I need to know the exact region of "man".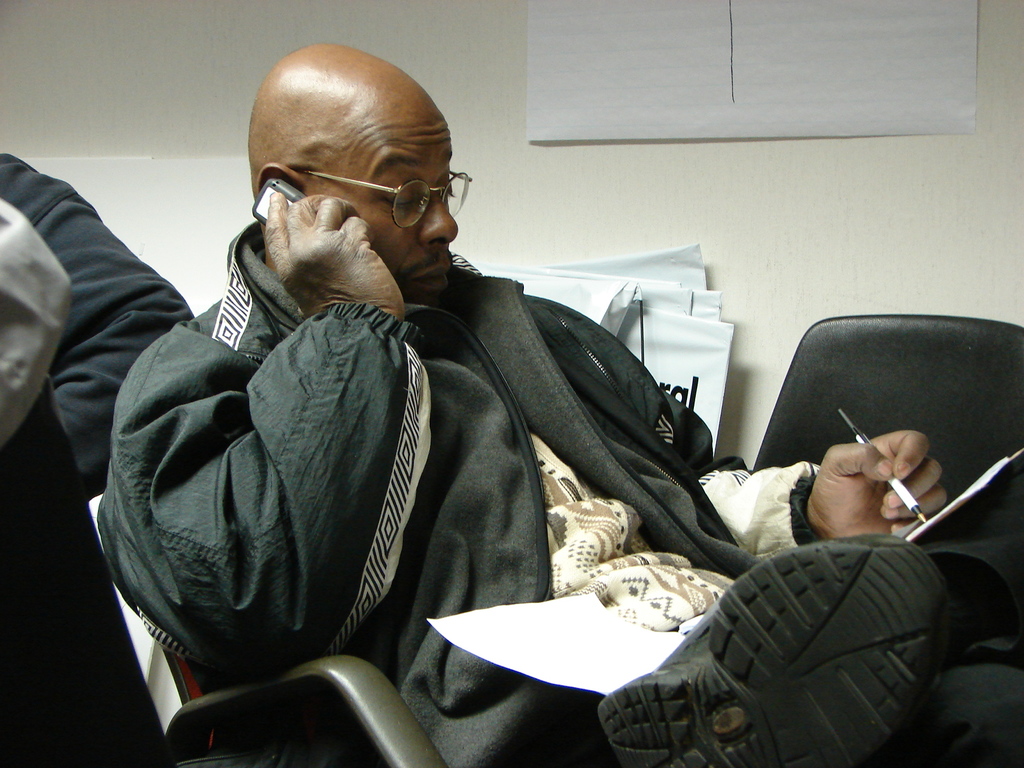
Region: (x1=97, y1=42, x2=1023, y2=767).
